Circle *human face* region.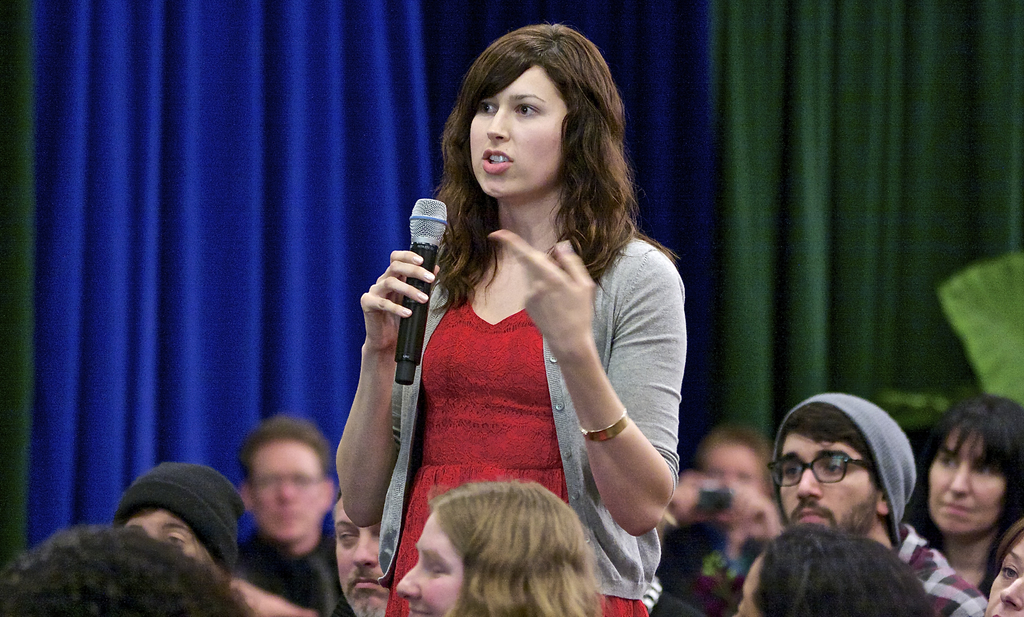
Region: BBox(468, 66, 570, 198).
